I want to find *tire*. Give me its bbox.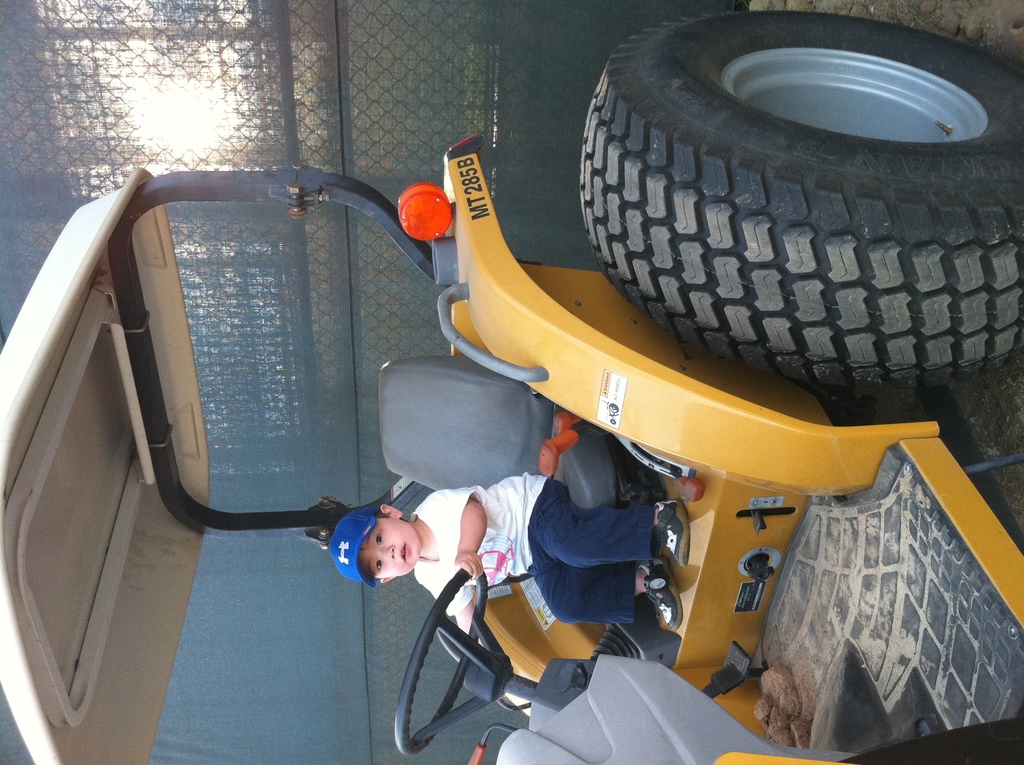
541,12,1021,406.
